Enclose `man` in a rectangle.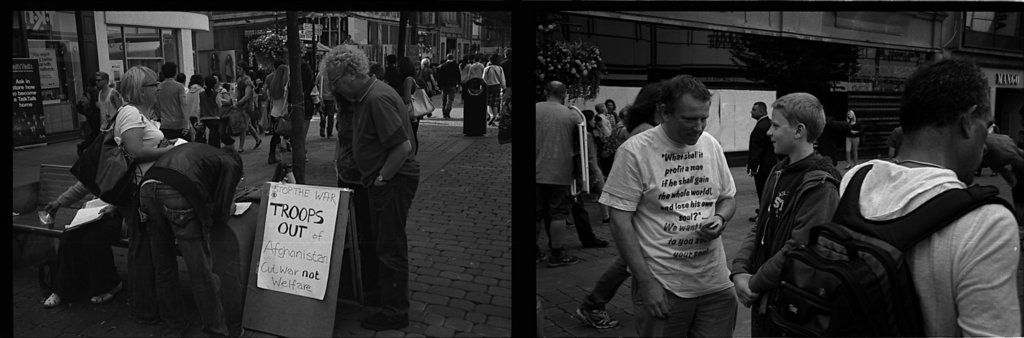
Rect(187, 72, 205, 142).
